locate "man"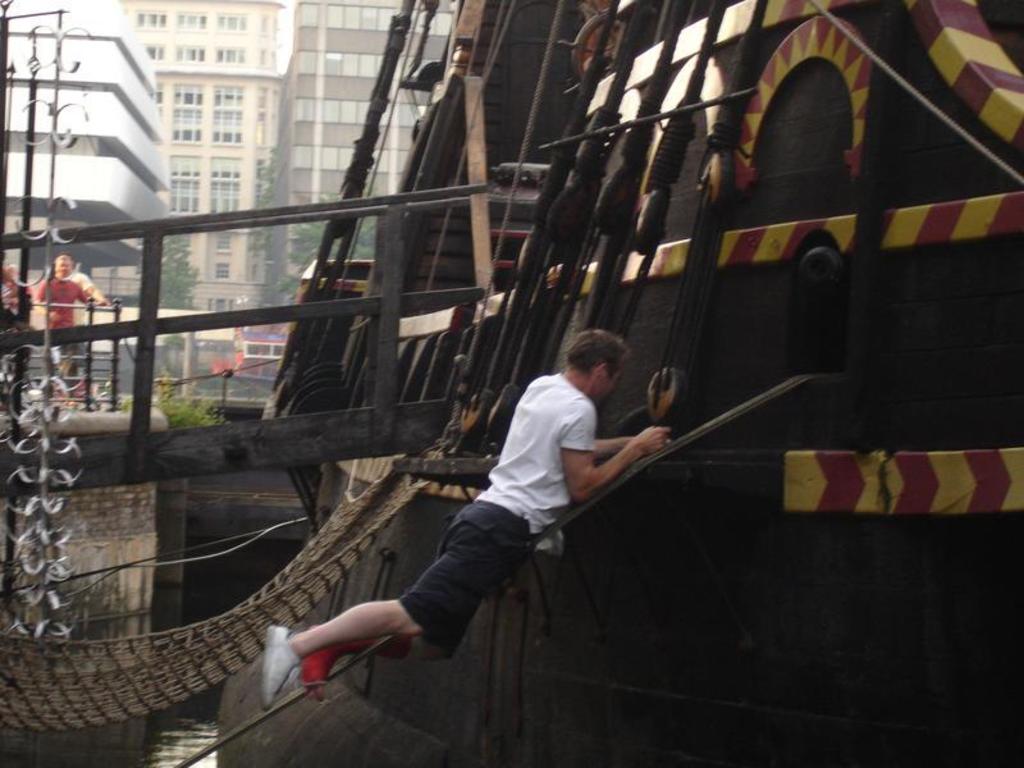
[left=255, top=324, right=684, bottom=717]
